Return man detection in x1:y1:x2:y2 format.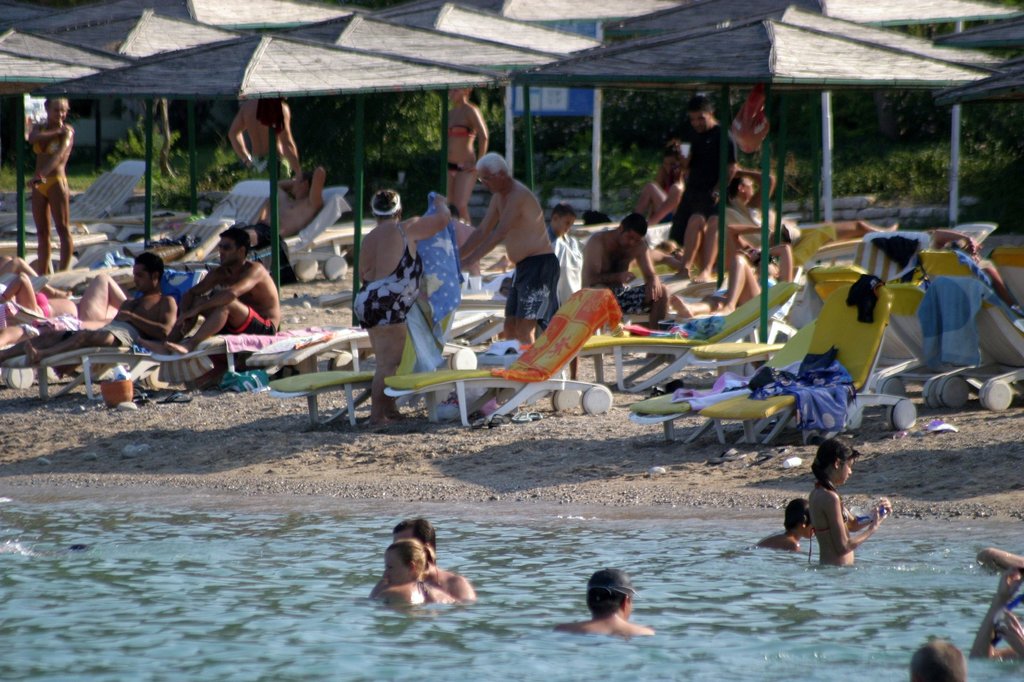
215:163:330:247.
